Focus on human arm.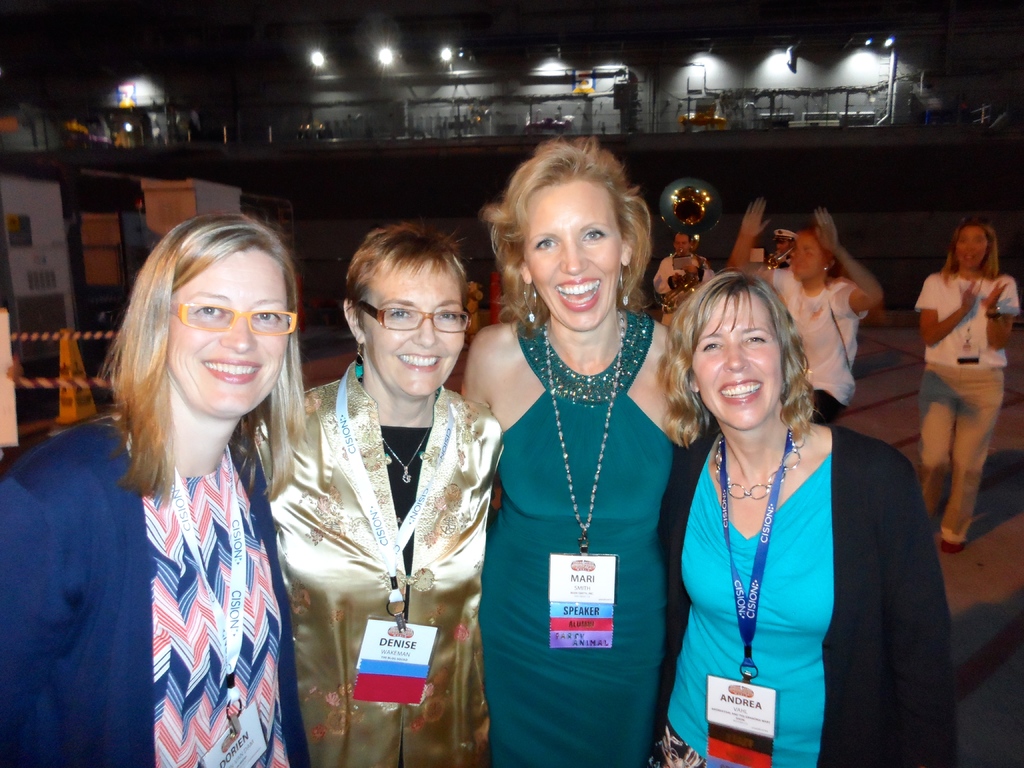
Focused at crop(652, 253, 678, 305).
